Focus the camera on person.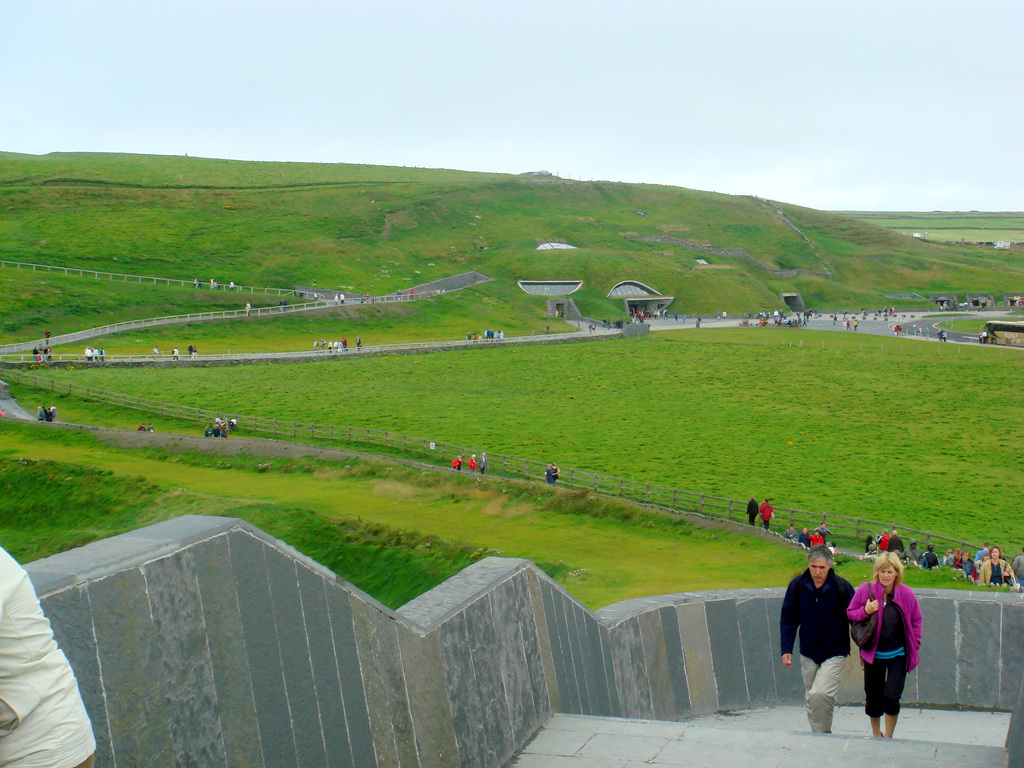
Focus region: 676 310 678 322.
